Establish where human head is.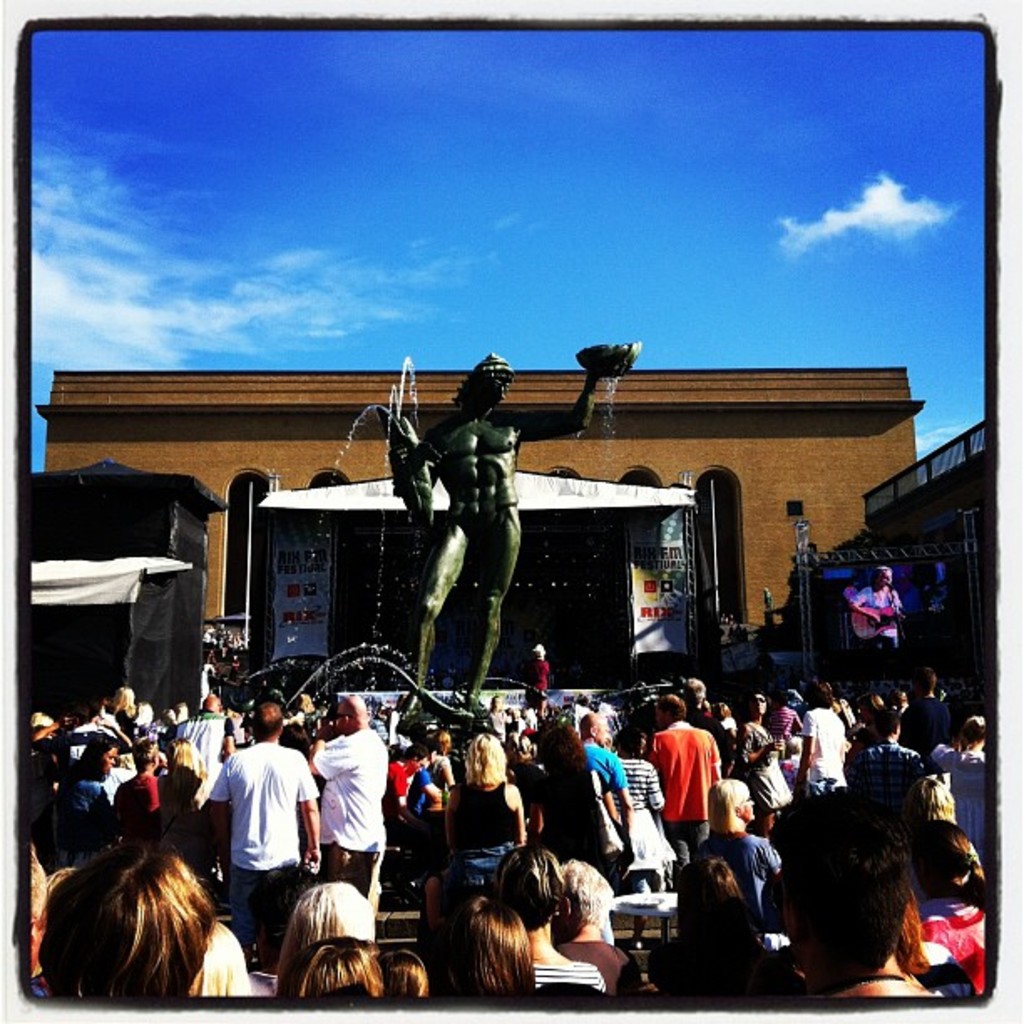
Established at pyautogui.locateOnScreen(676, 857, 743, 924).
